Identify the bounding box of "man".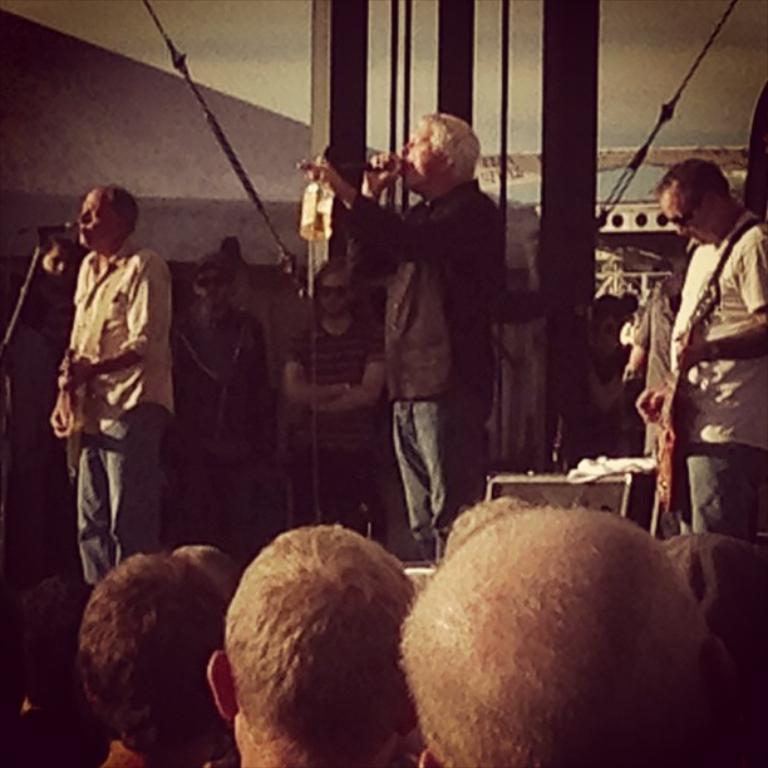
locate(294, 112, 508, 572).
